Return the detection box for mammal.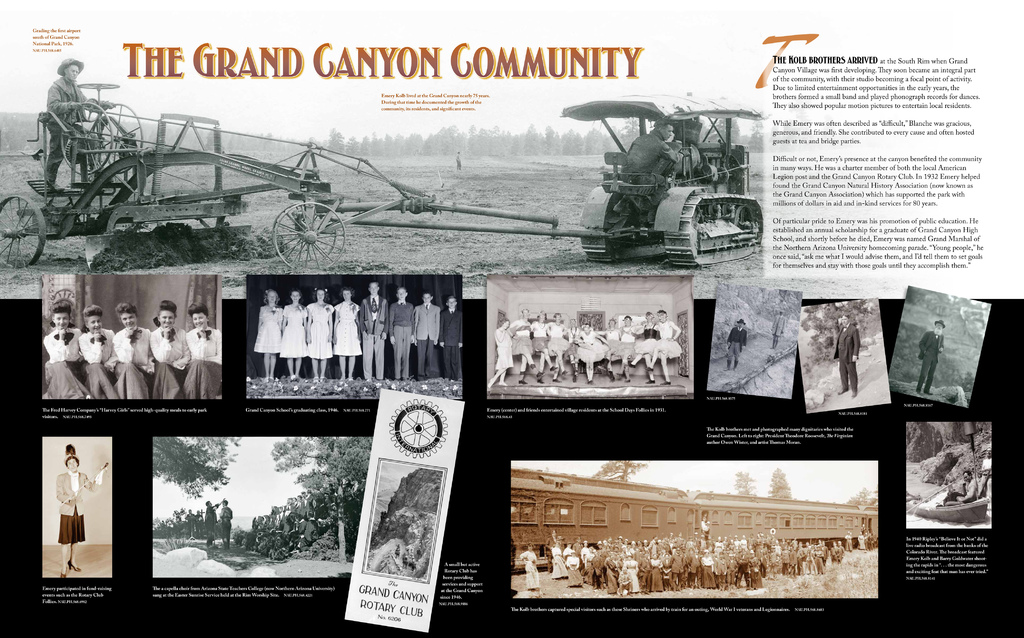
x1=278 y1=291 x2=312 y2=381.
